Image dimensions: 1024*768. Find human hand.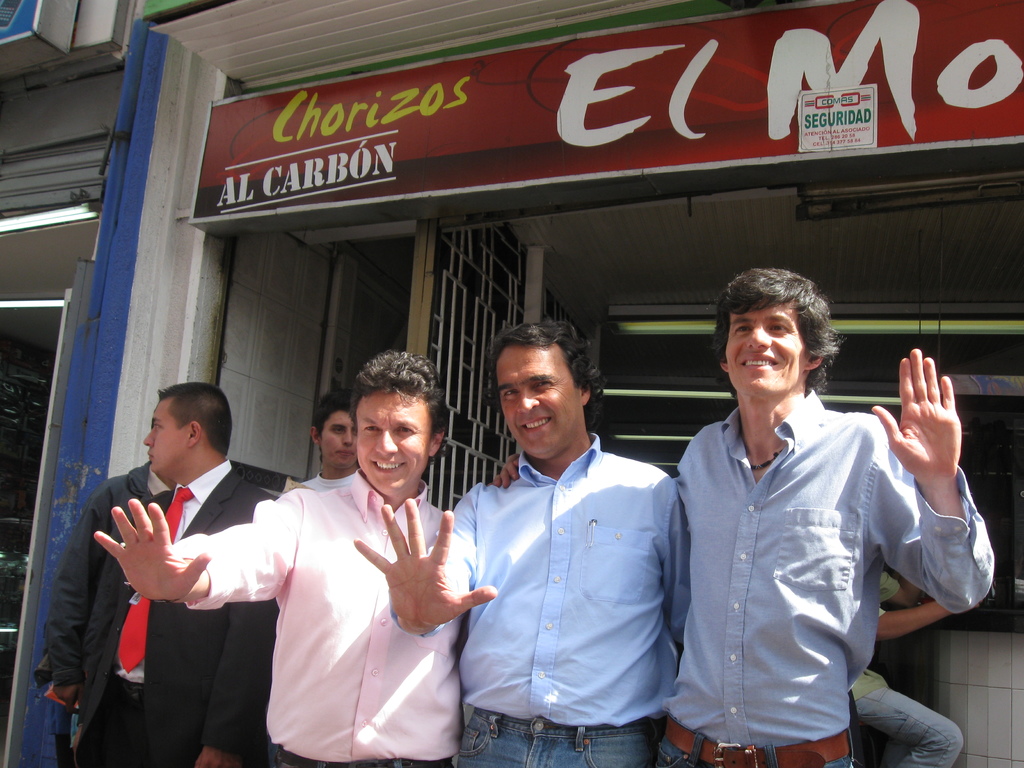
197 745 242 767.
